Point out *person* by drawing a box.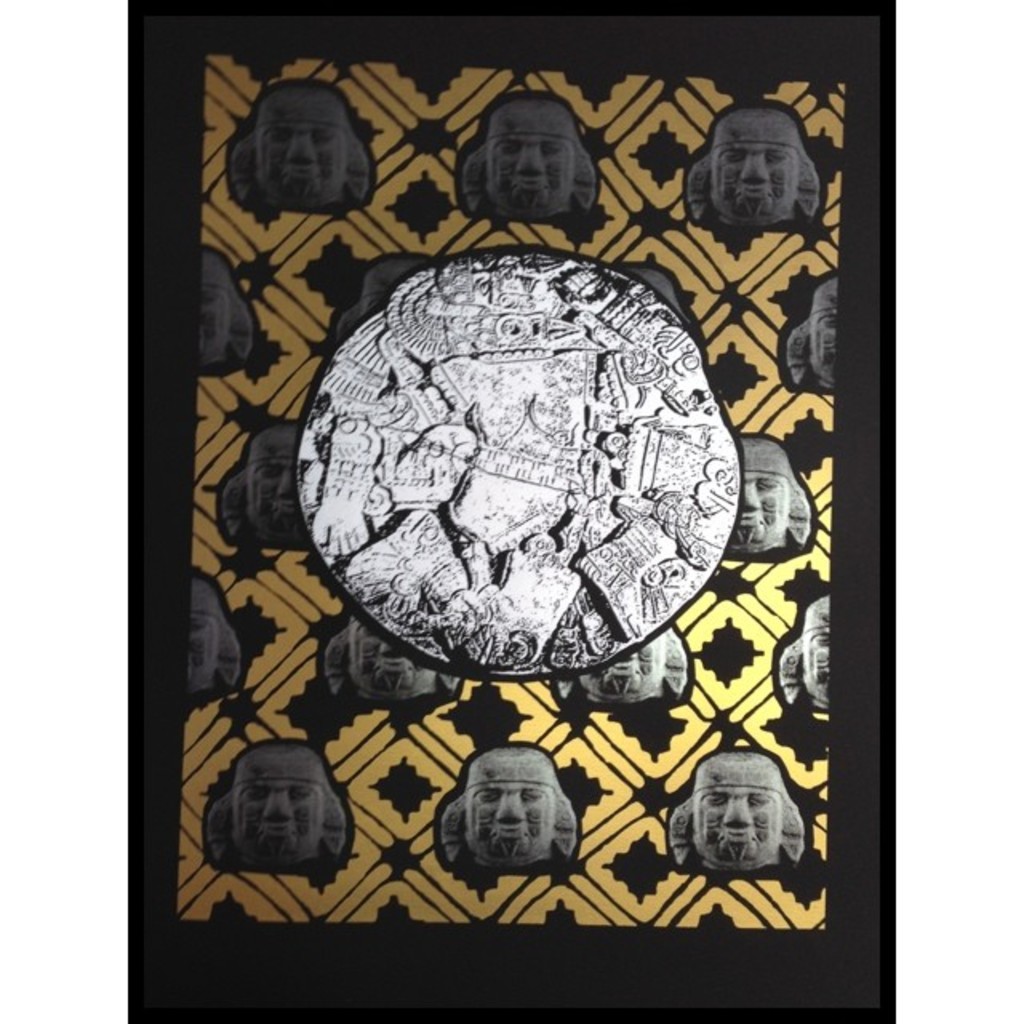
l=731, t=438, r=814, b=563.
